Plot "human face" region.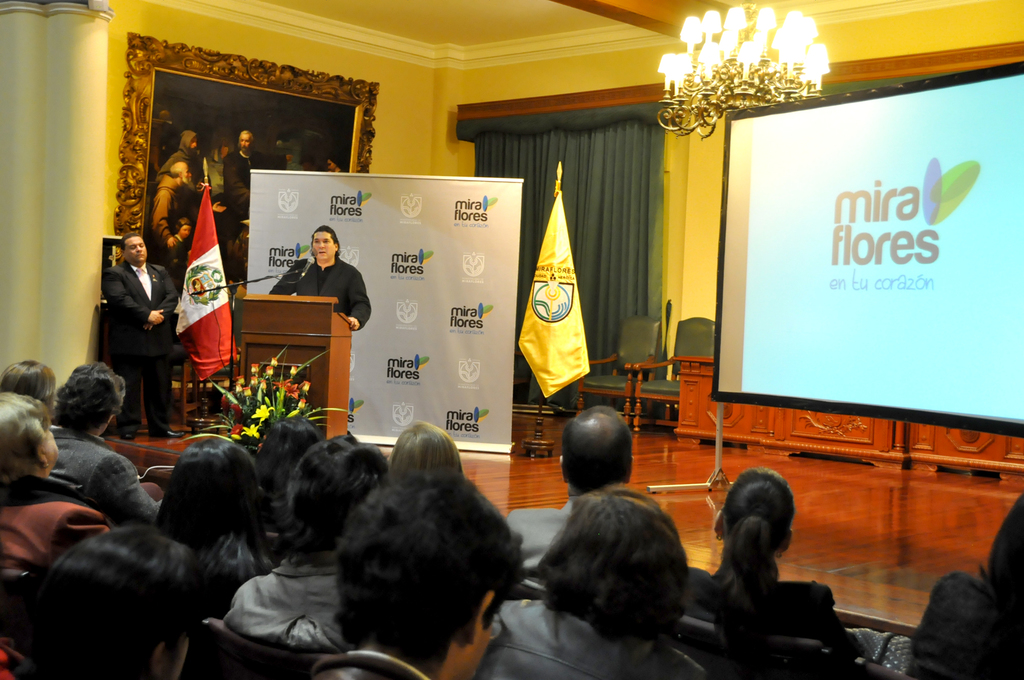
Plotted at bbox(241, 139, 249, 153).
